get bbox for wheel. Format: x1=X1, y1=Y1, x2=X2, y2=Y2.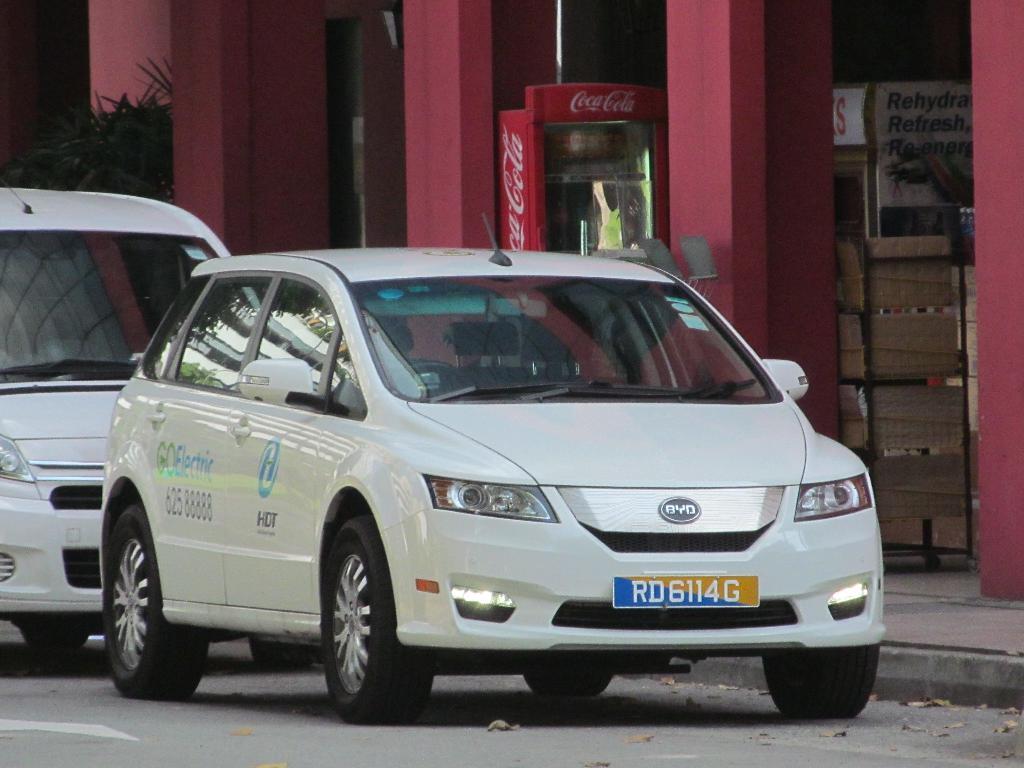
x1=523, y1=668, x2=612, y2=696.
